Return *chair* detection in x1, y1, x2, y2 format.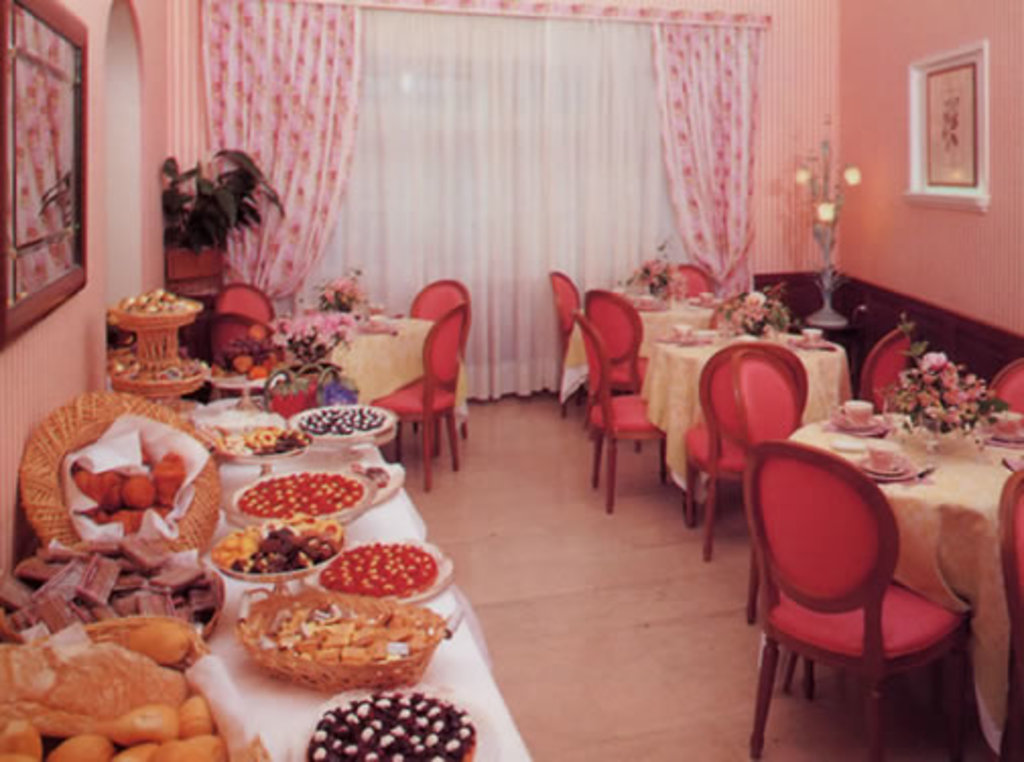
575, 305, 673, 516.
